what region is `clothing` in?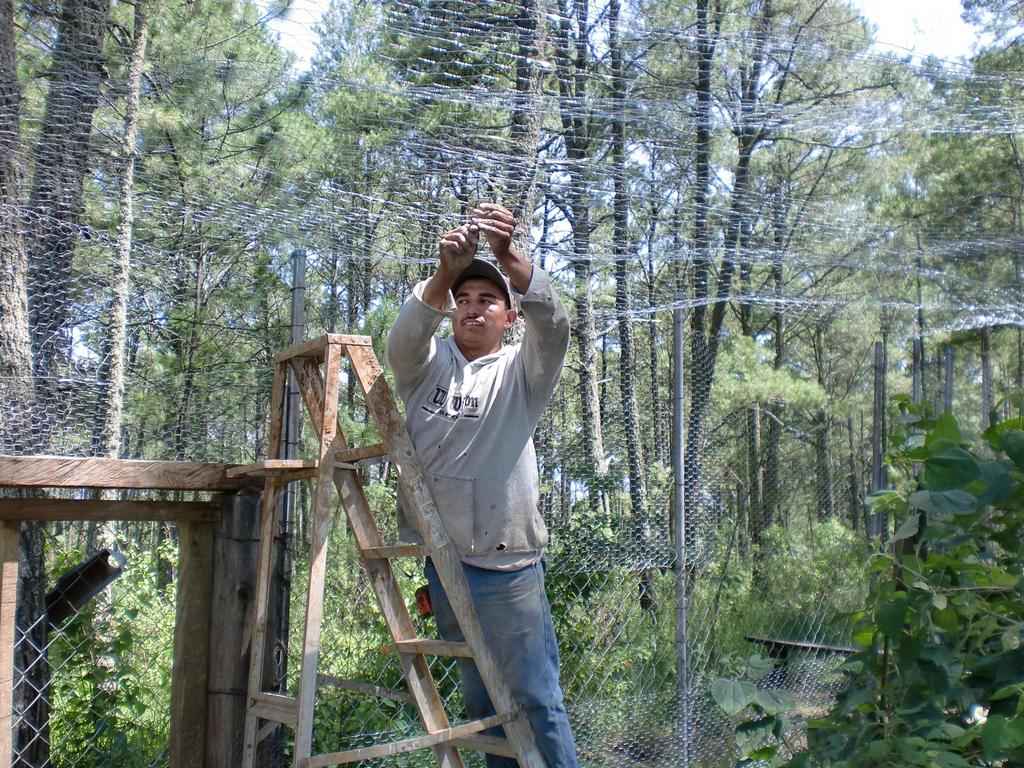
381/264/581/767.
